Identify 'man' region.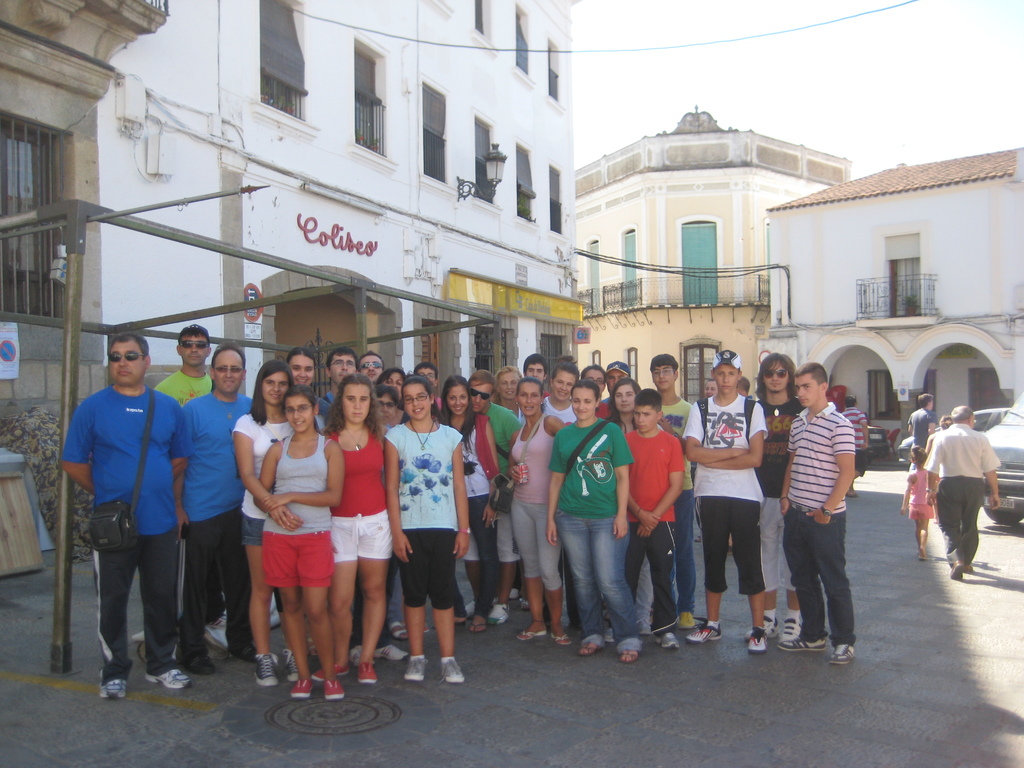
Region: rect(646, 352, 697, 632).
